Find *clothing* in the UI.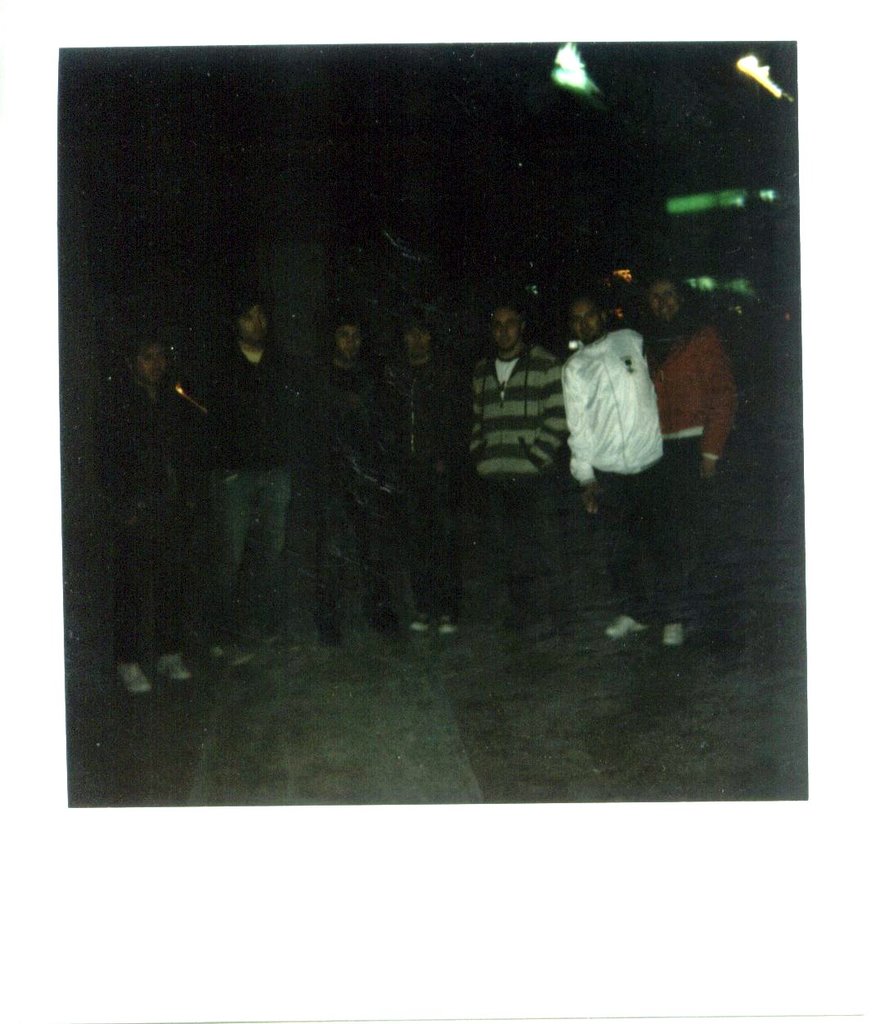
UI element at (x1=659, y1=324, x2=752, y2=447).
